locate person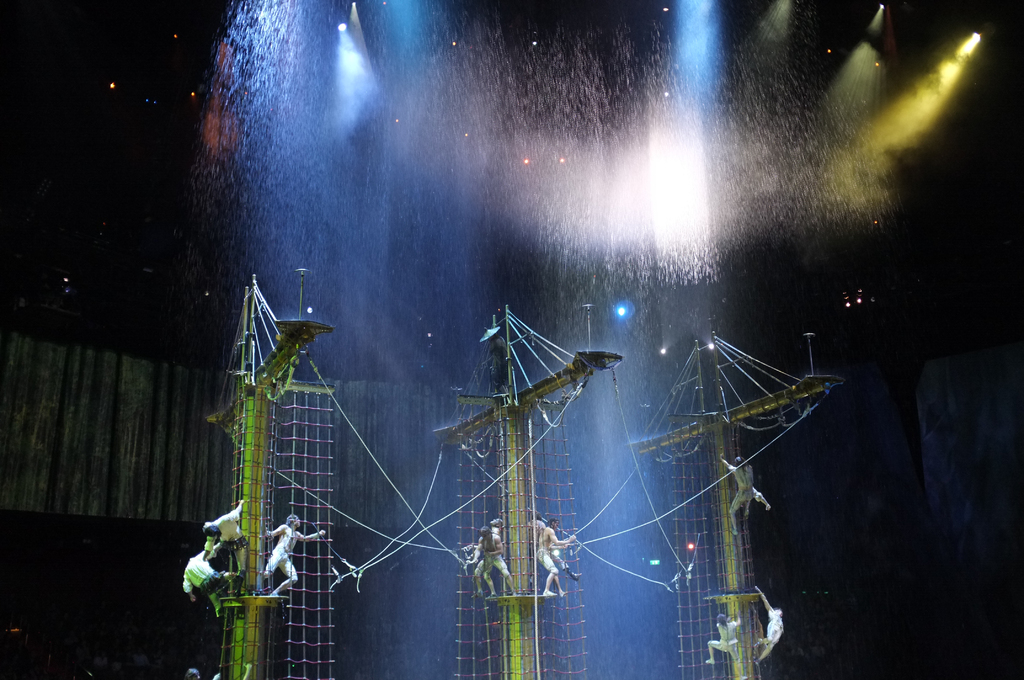
Rect(201, 498, 244, 597)
